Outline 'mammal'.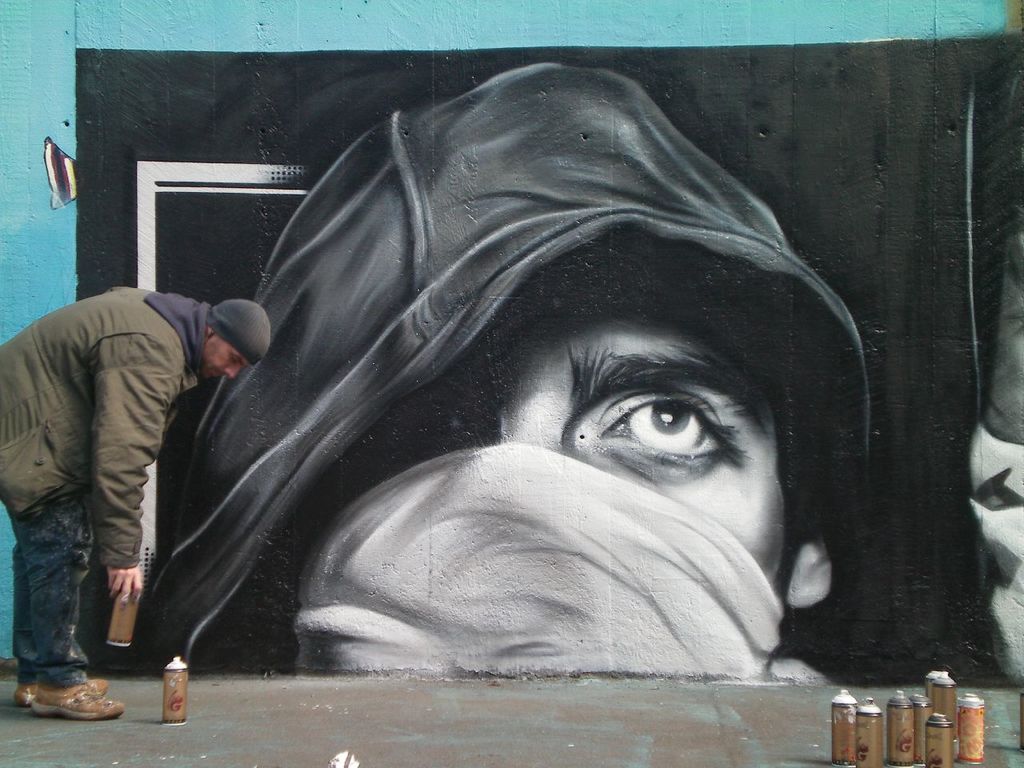
Outline: crop(0, 250, 276, 767).
